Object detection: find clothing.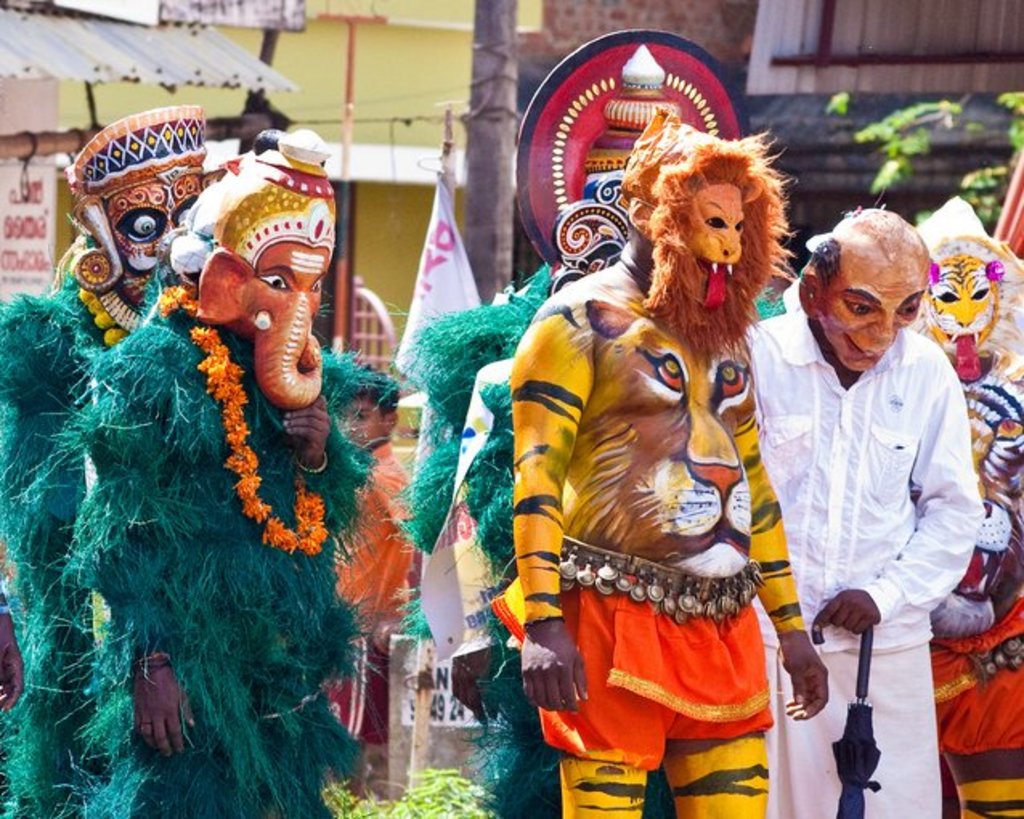
<box>936,594,1022,758</box>.
